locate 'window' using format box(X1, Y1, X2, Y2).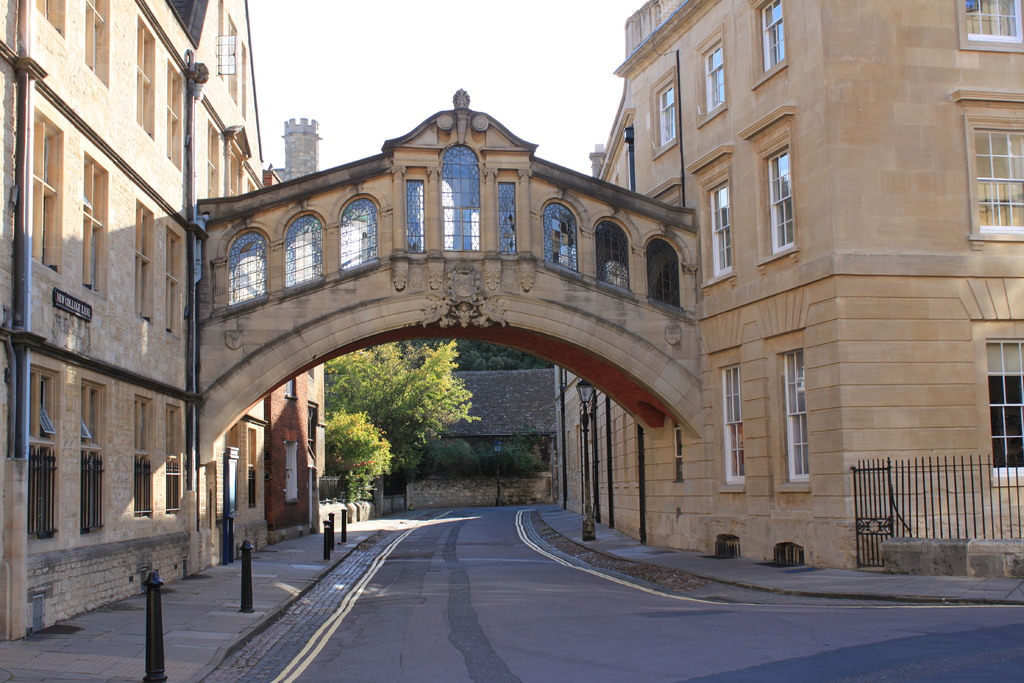
box(537, 203, 585, 279).
